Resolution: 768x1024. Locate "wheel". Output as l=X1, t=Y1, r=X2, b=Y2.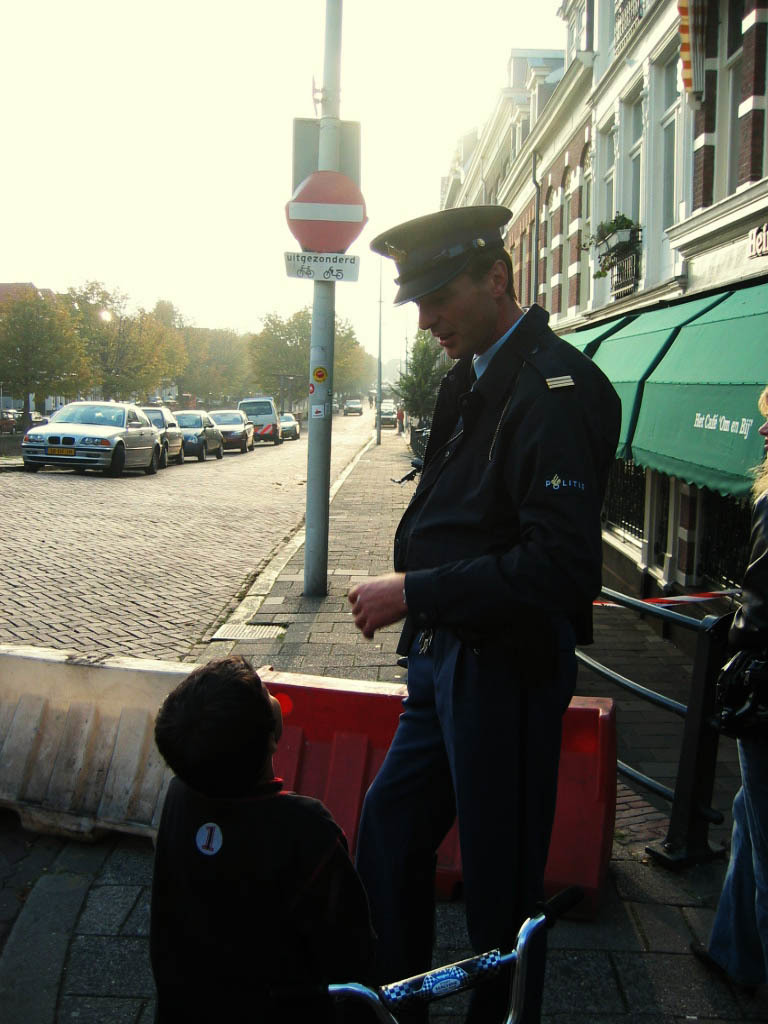
l=273, t=434, r=280, b=447.
